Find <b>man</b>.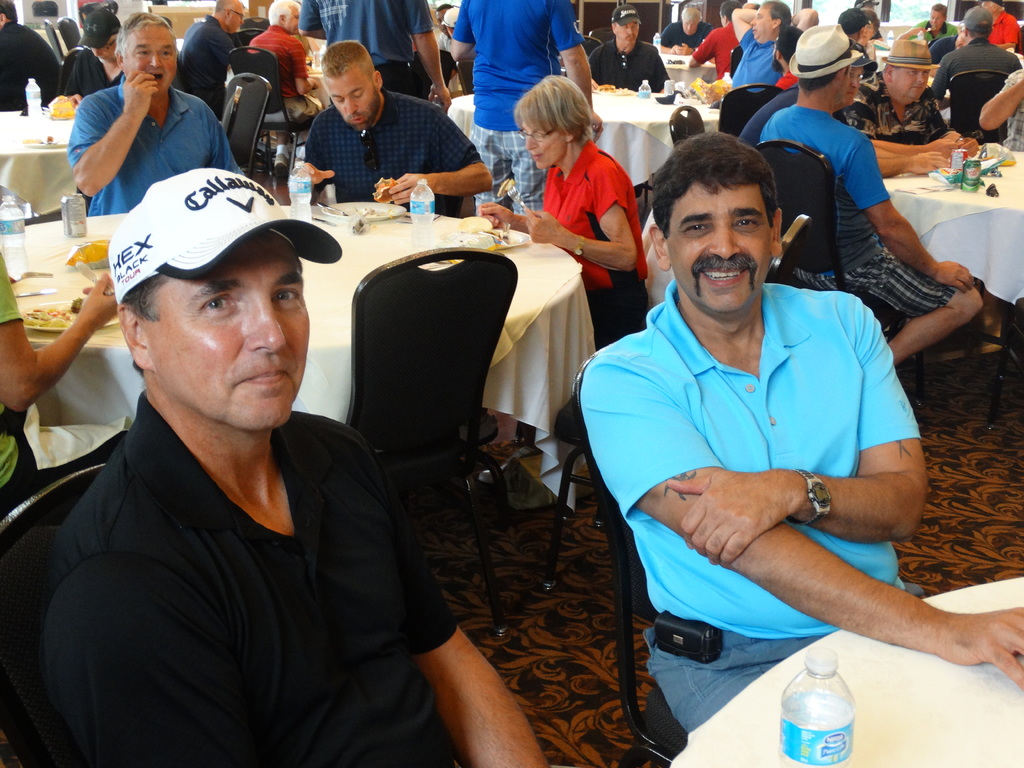
rect(179, 0, 246, 122).
